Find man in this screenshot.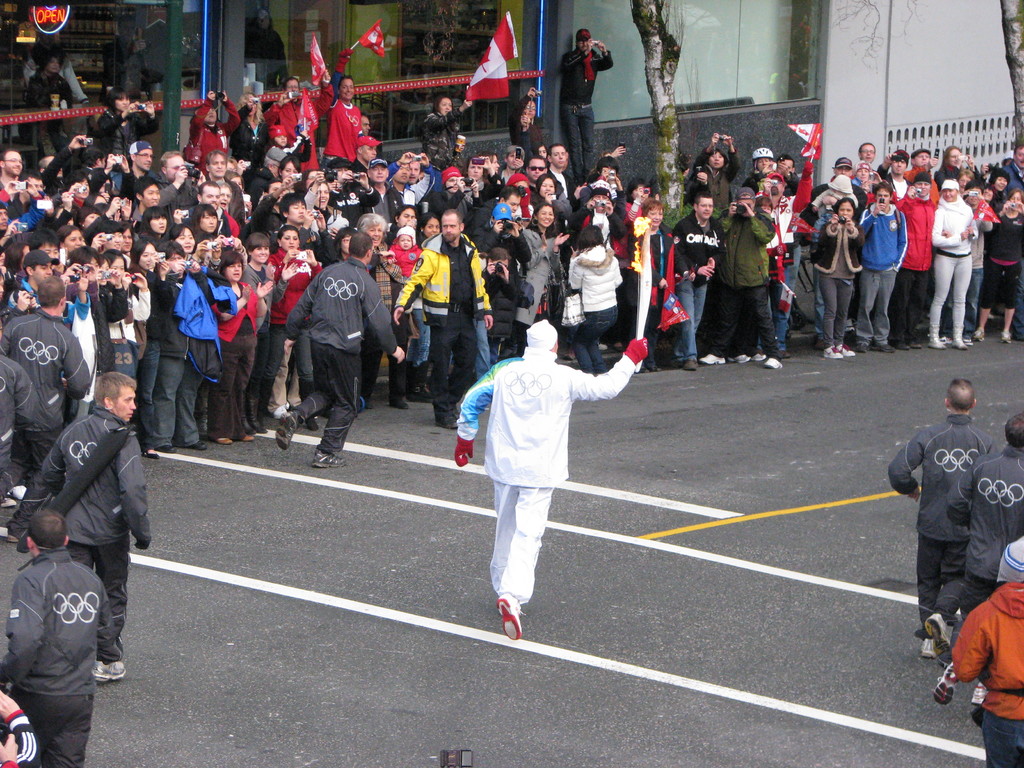
The bounding box for man is 856:179:911:351.
